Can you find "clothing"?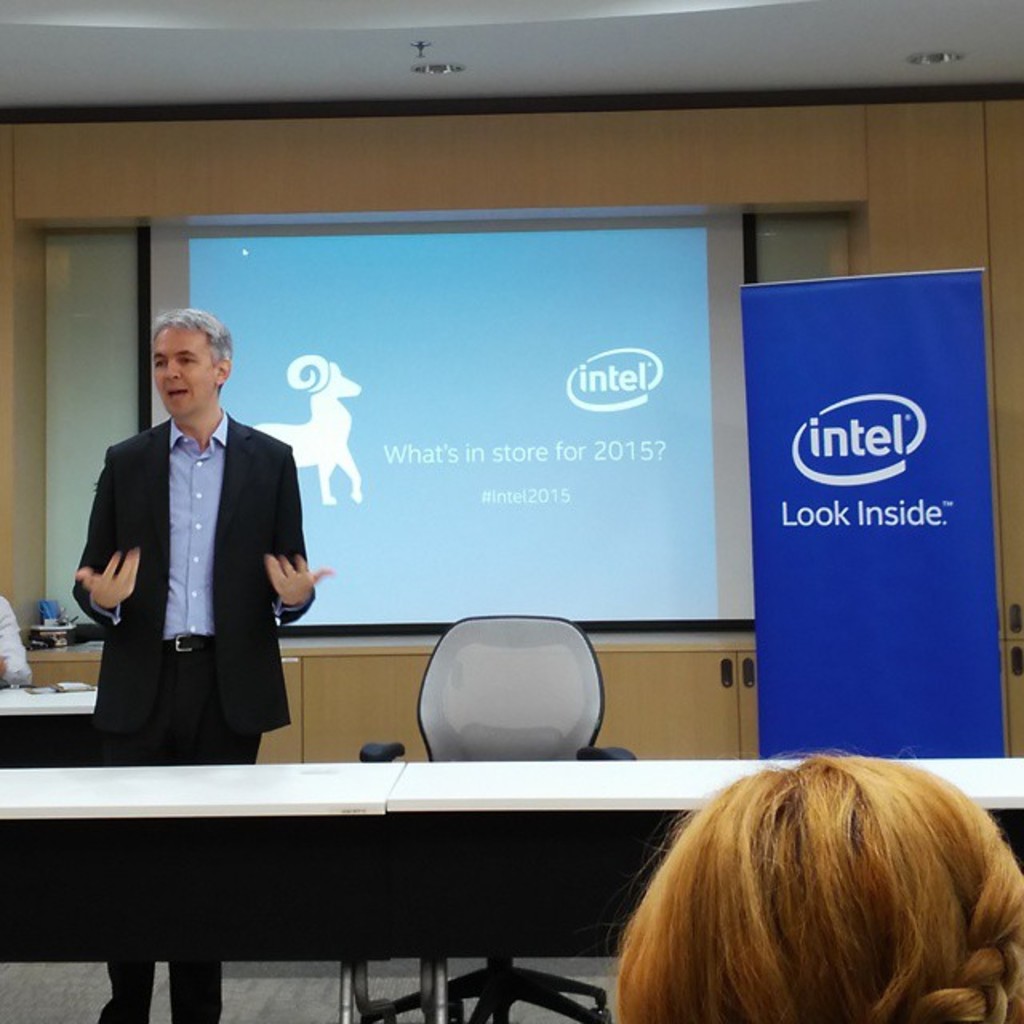
Yes, bounding box: [left=0, top=590, right=37, bottom=688].
